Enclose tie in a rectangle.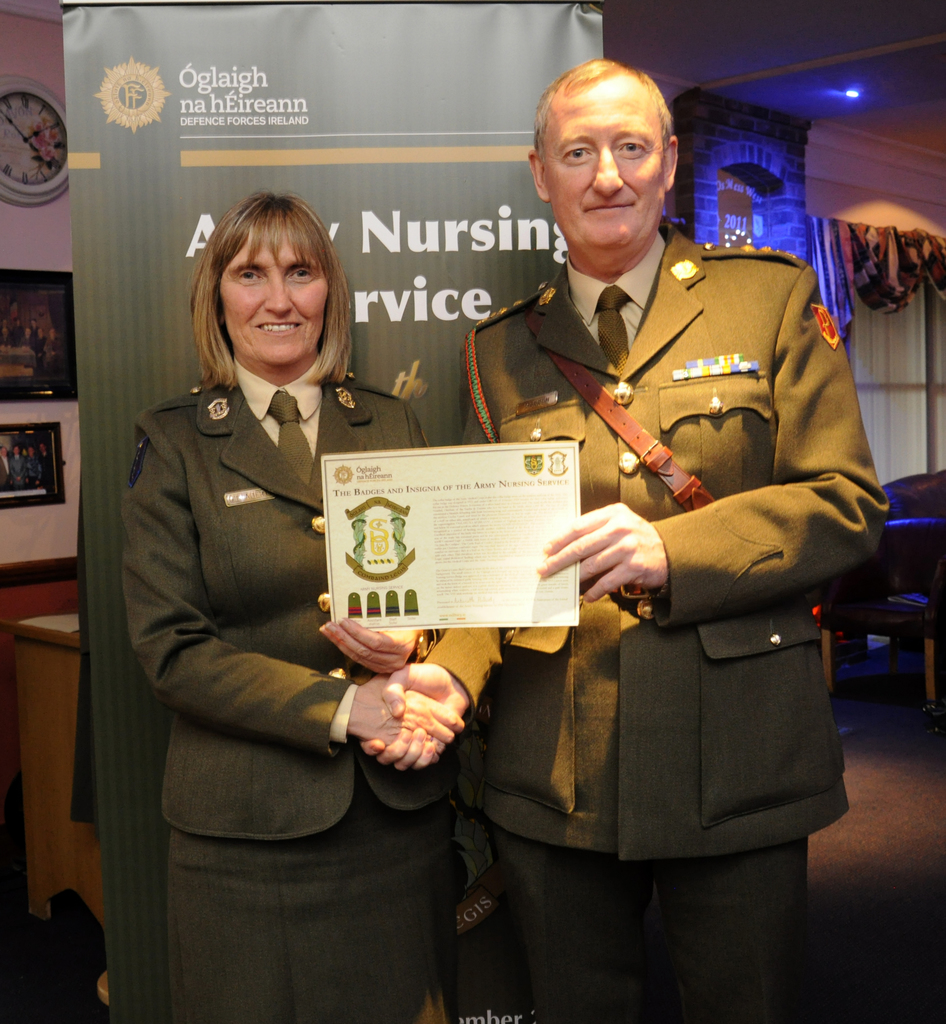
588 276 636 374.
